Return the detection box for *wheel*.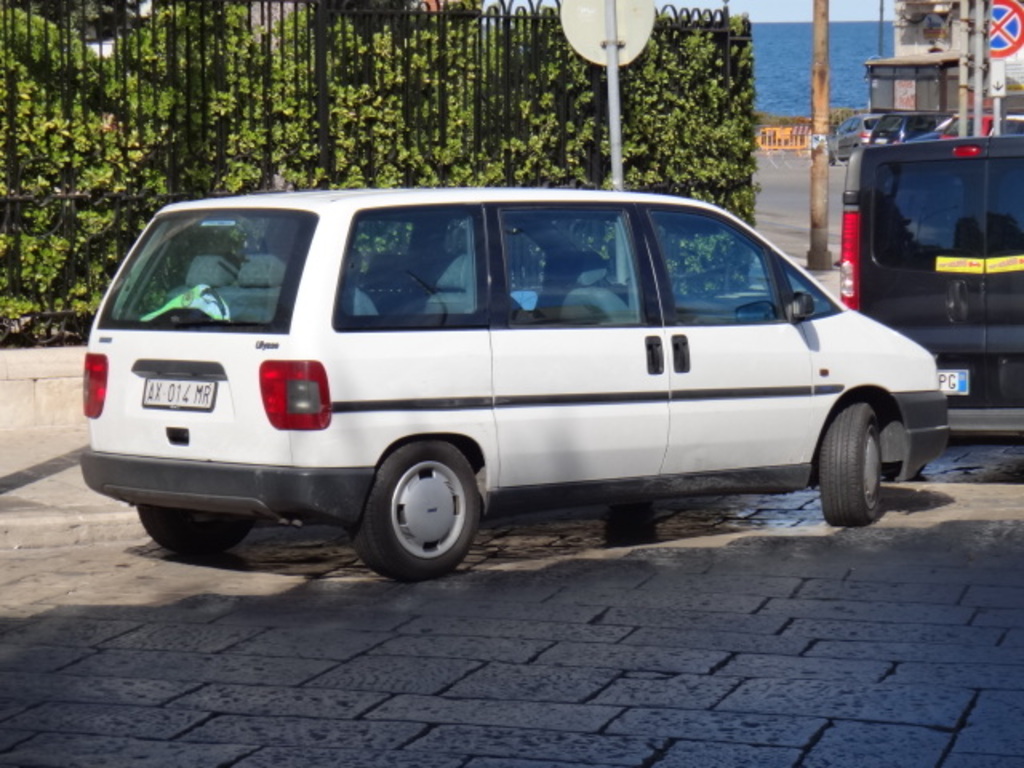
360 432 485 590.
